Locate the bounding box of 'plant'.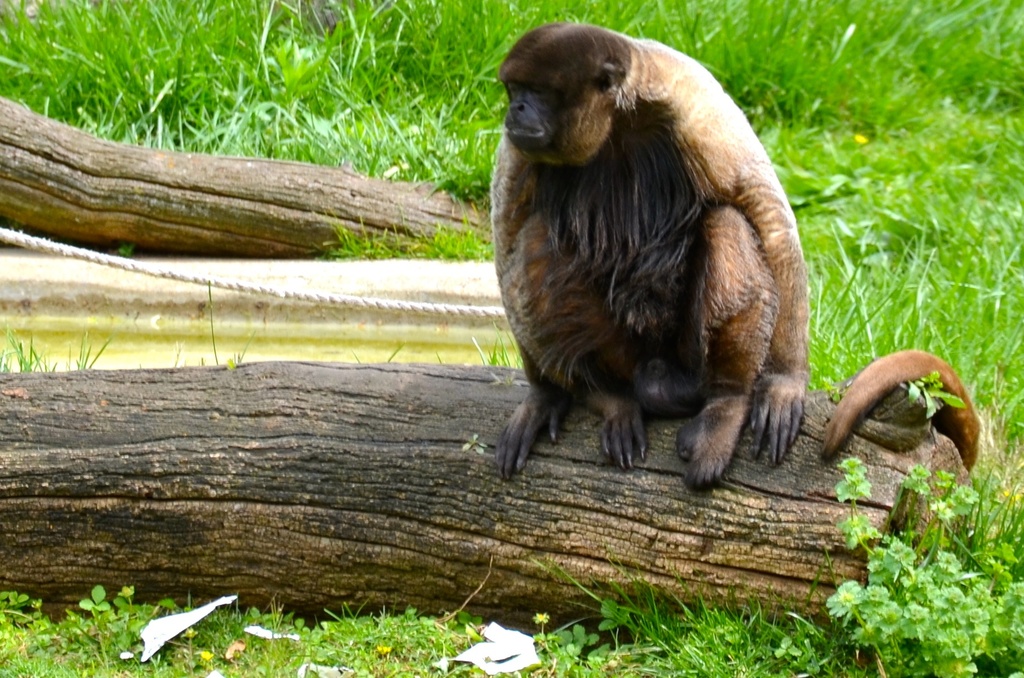
Bounding box: box(805, 487, 998, 661).
